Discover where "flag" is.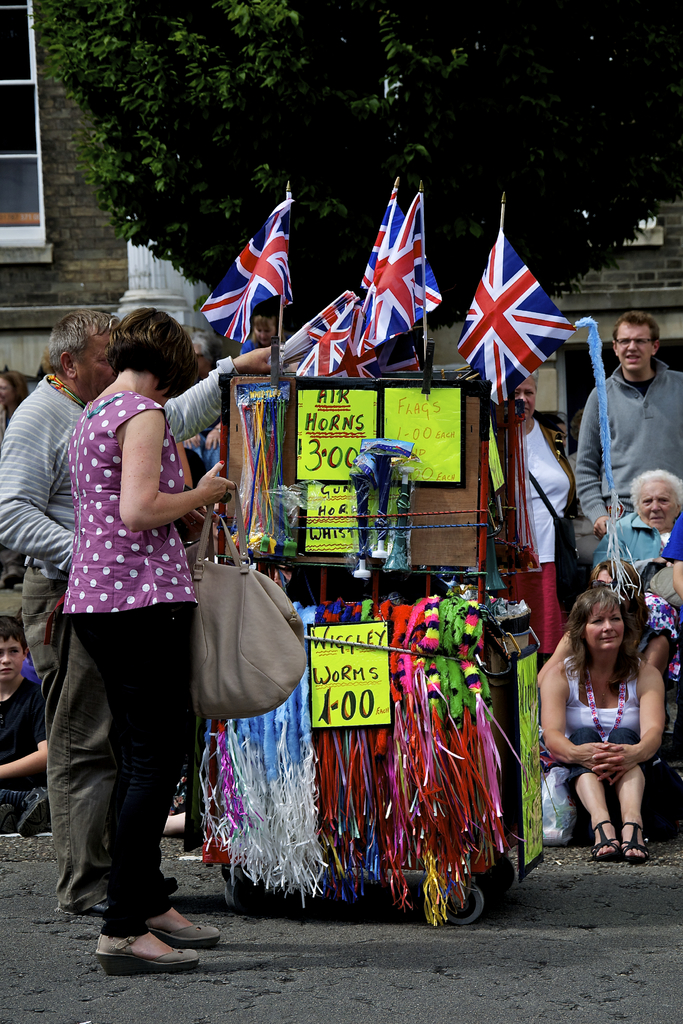
Discovered at select_region(191, 187, 301, 344).
